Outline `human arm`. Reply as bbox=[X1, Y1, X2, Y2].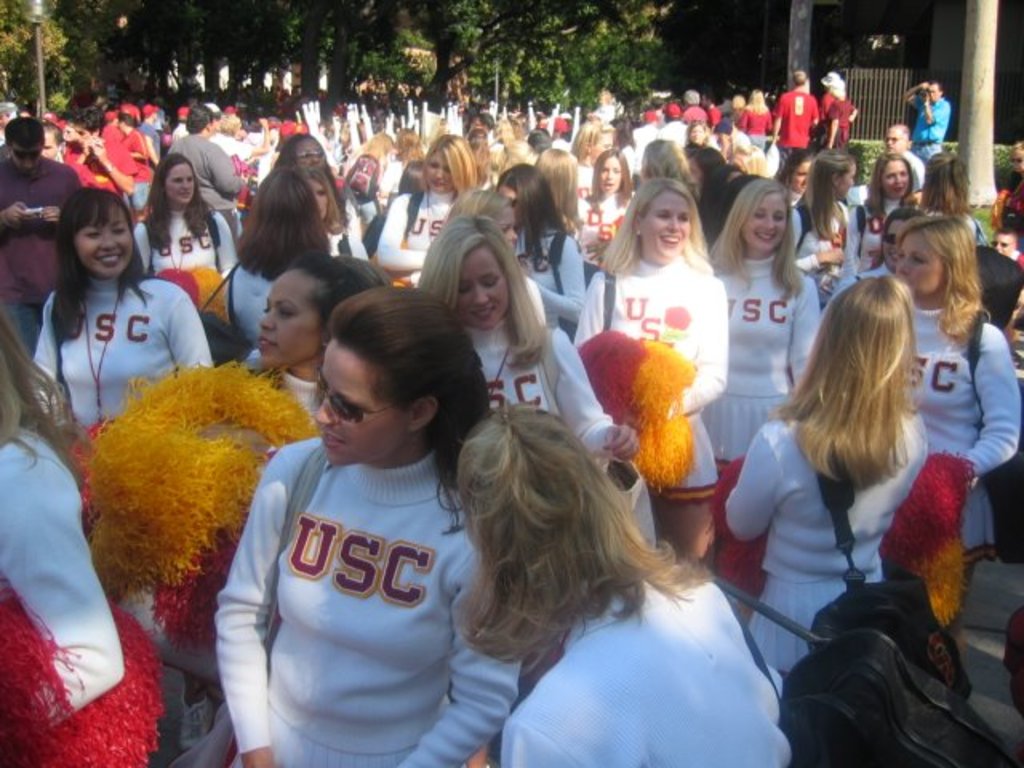
bbox=[40, 203, 59, 224].
